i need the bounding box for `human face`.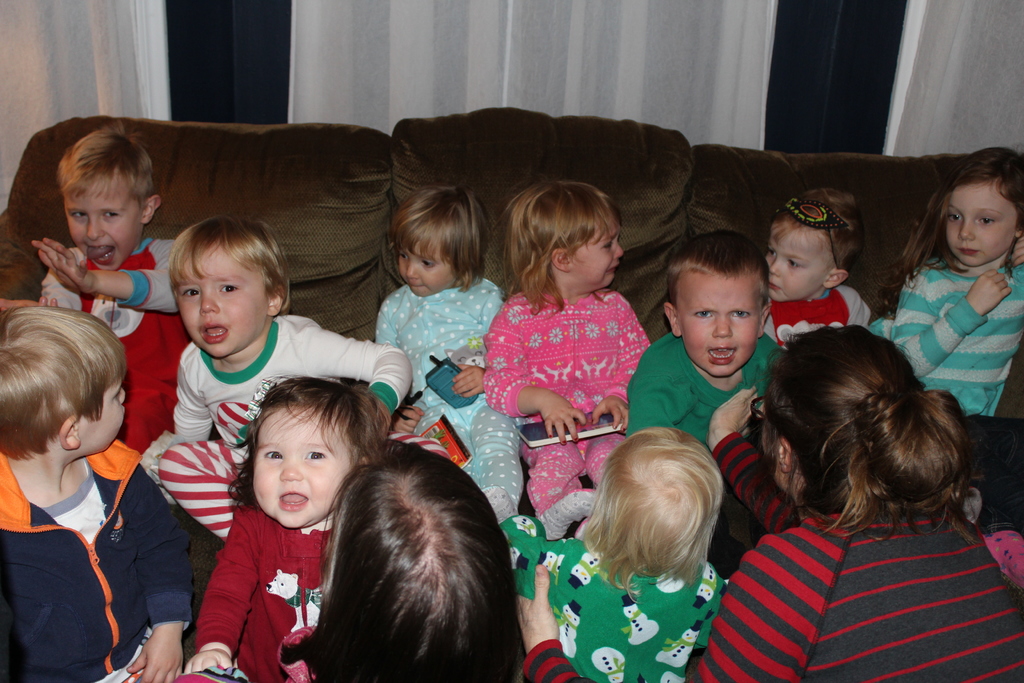
Here it is: region(945, 181, 1017, 267).
